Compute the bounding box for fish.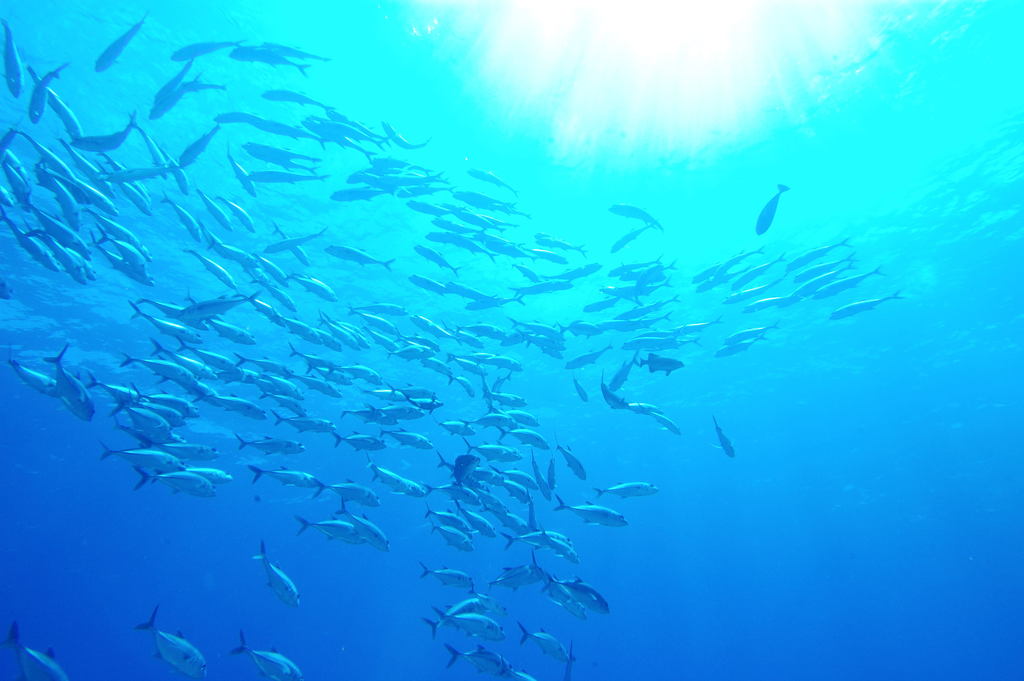
[left=496, top=466, right=539, bottom=491].
